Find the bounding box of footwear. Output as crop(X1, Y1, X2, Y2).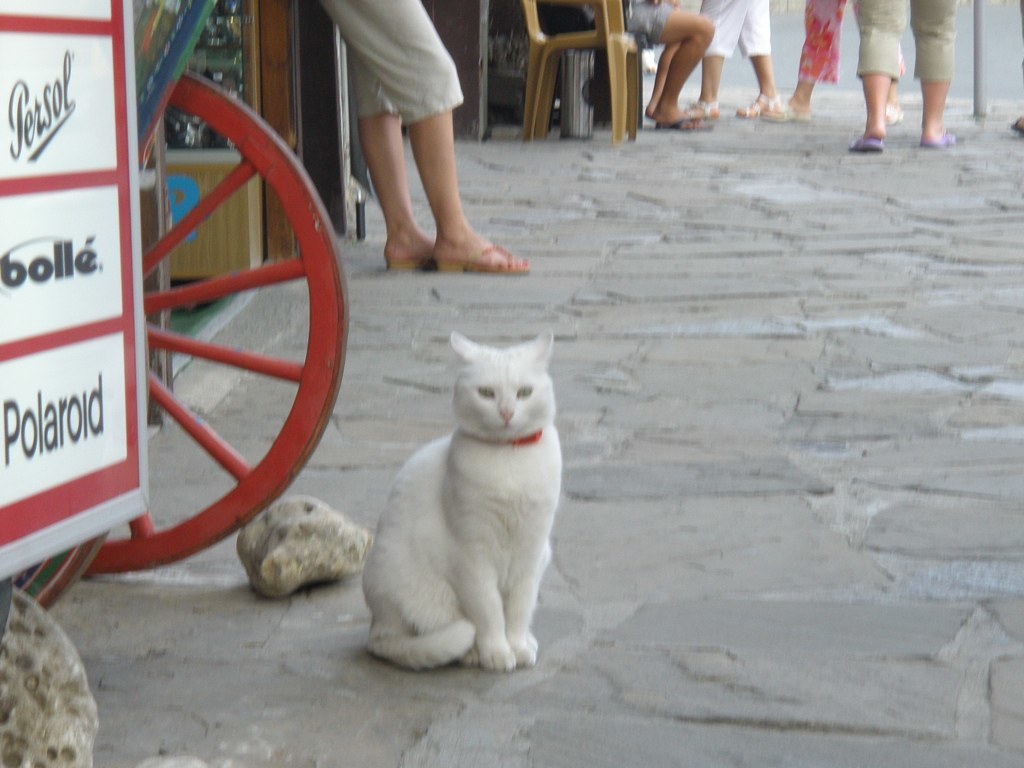
crop(880, 103, 911, 125).
